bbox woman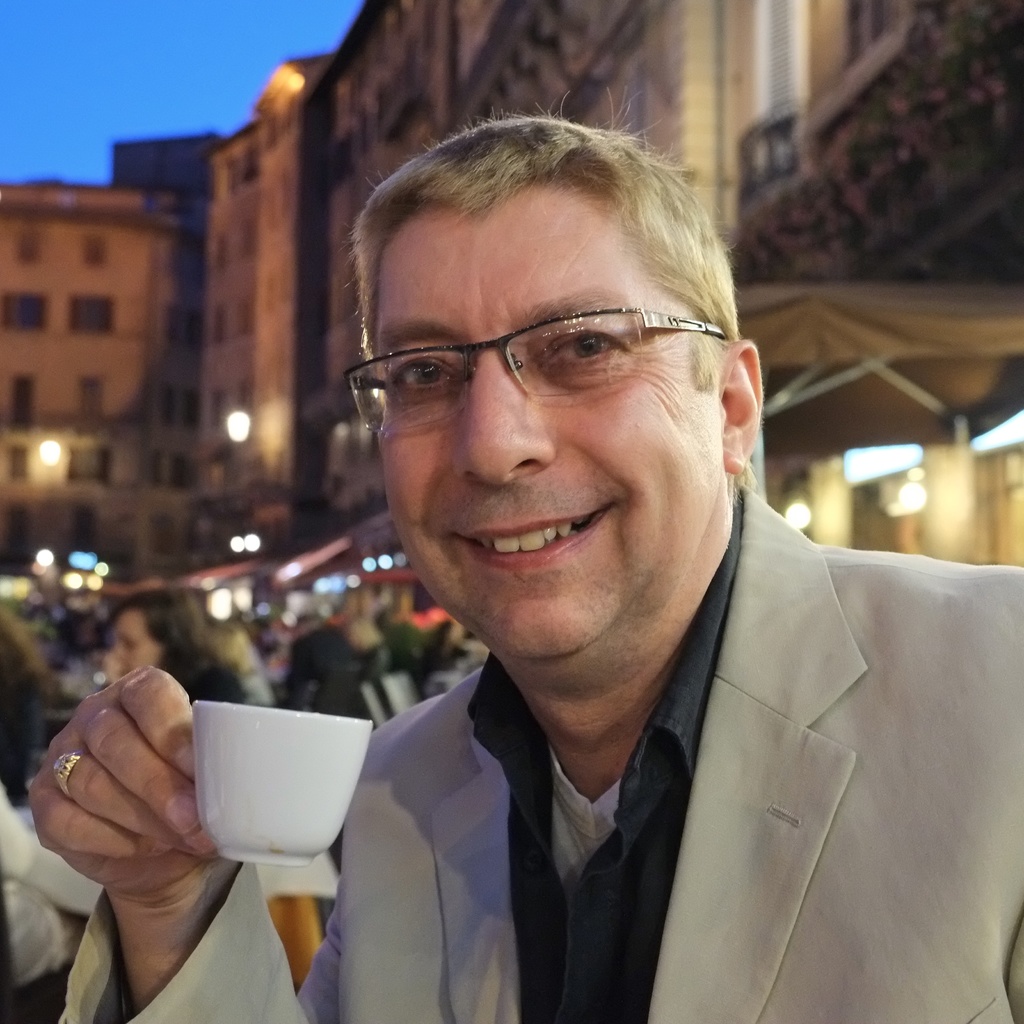
[left=98, top=578, right=266, bottom=718]
